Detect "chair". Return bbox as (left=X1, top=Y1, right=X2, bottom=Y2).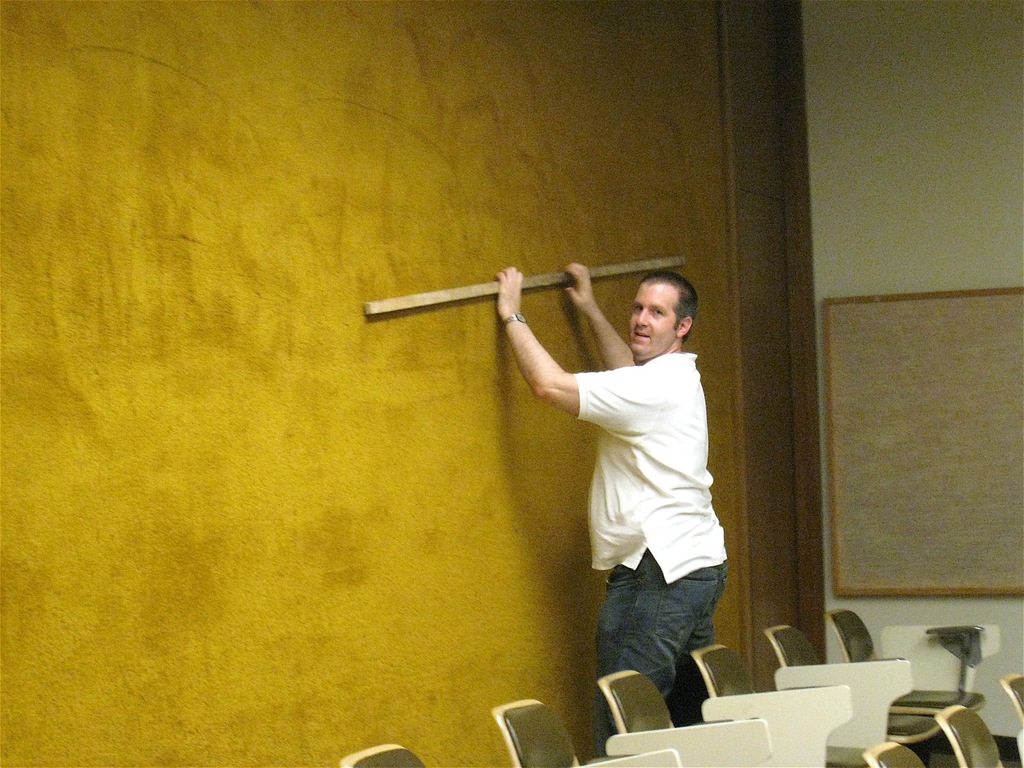
(left=829, top=605, right=1001, bottom=708).
